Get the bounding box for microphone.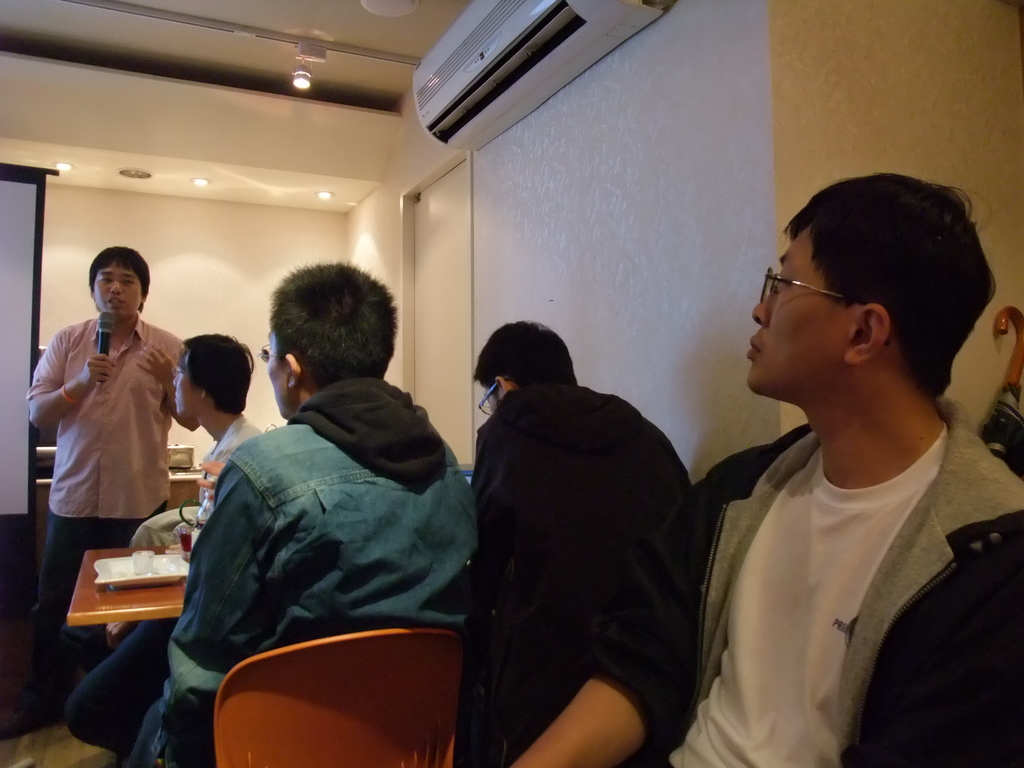
96/312/113/384.
